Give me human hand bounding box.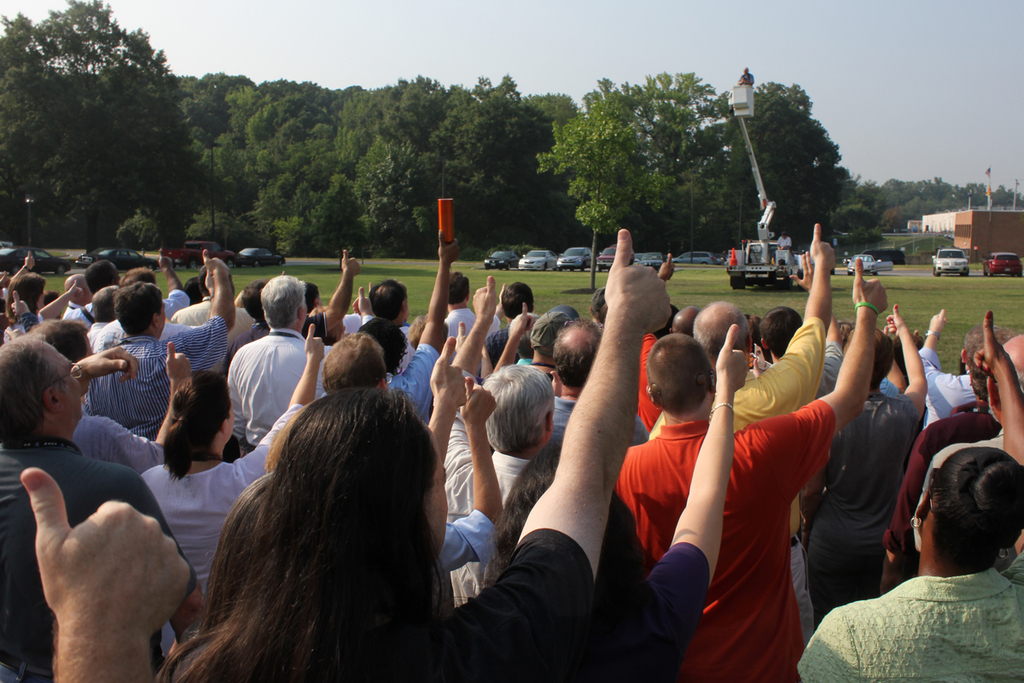
[left=850, top=257, right=889, bottom=315].
